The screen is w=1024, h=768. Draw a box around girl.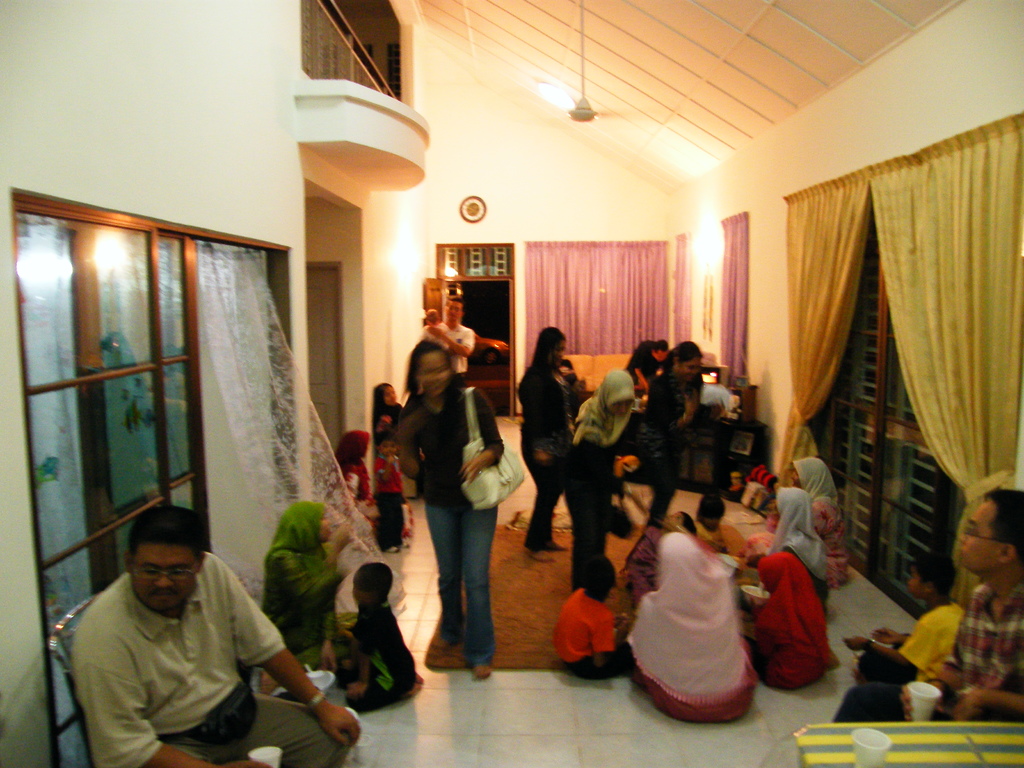
(767, 488, 831, 605).
